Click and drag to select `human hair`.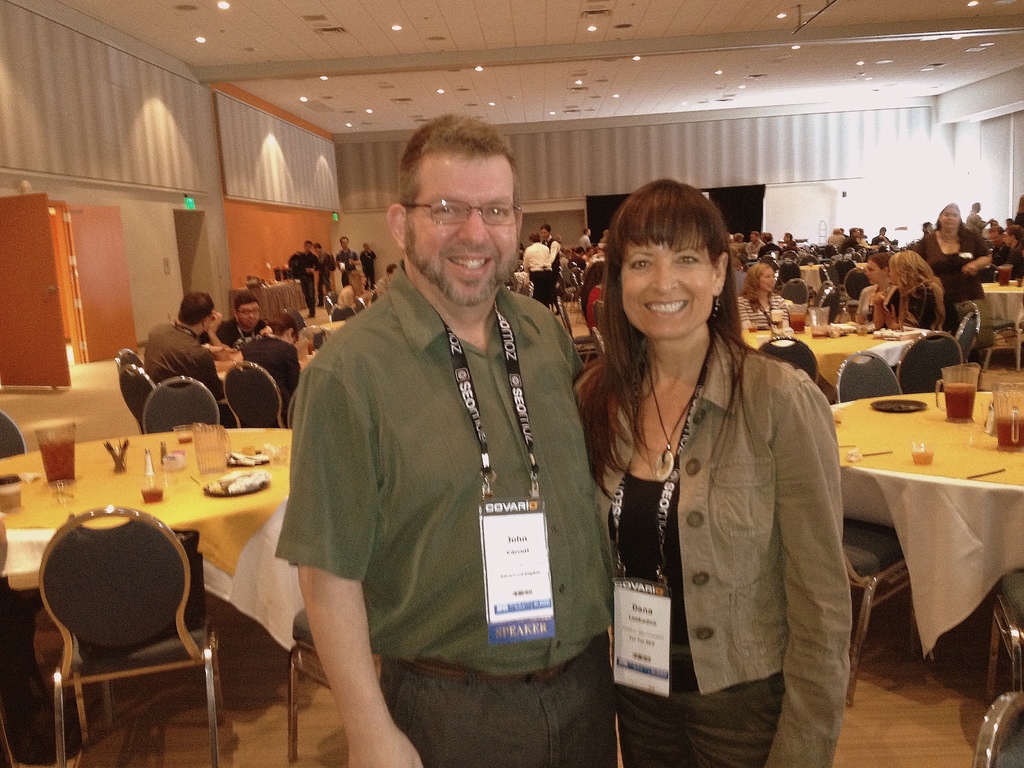
Selection: left=847, top=265, right=872, bottom=298.
